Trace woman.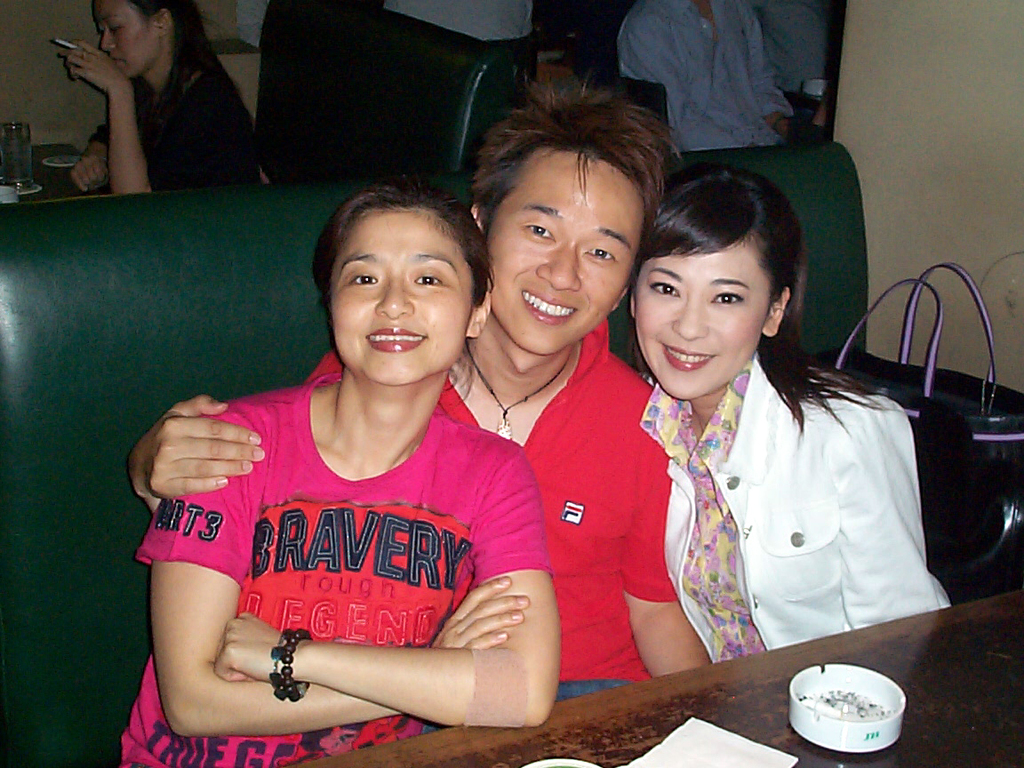
Traced to [60,0,265,195].
